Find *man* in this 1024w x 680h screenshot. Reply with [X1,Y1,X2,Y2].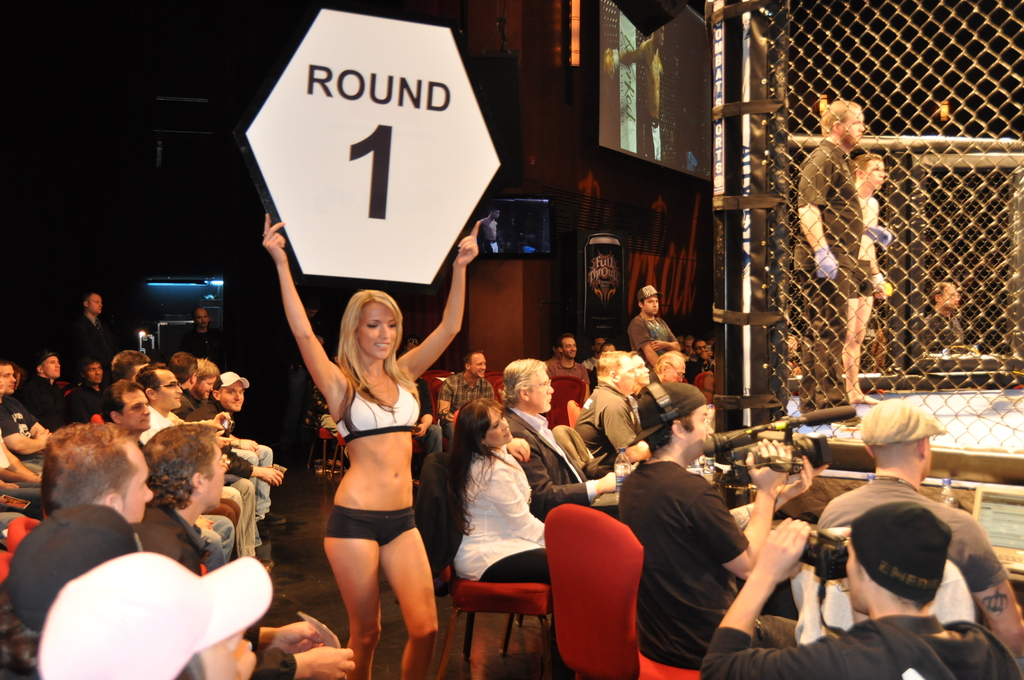
[627,392,766,669].
